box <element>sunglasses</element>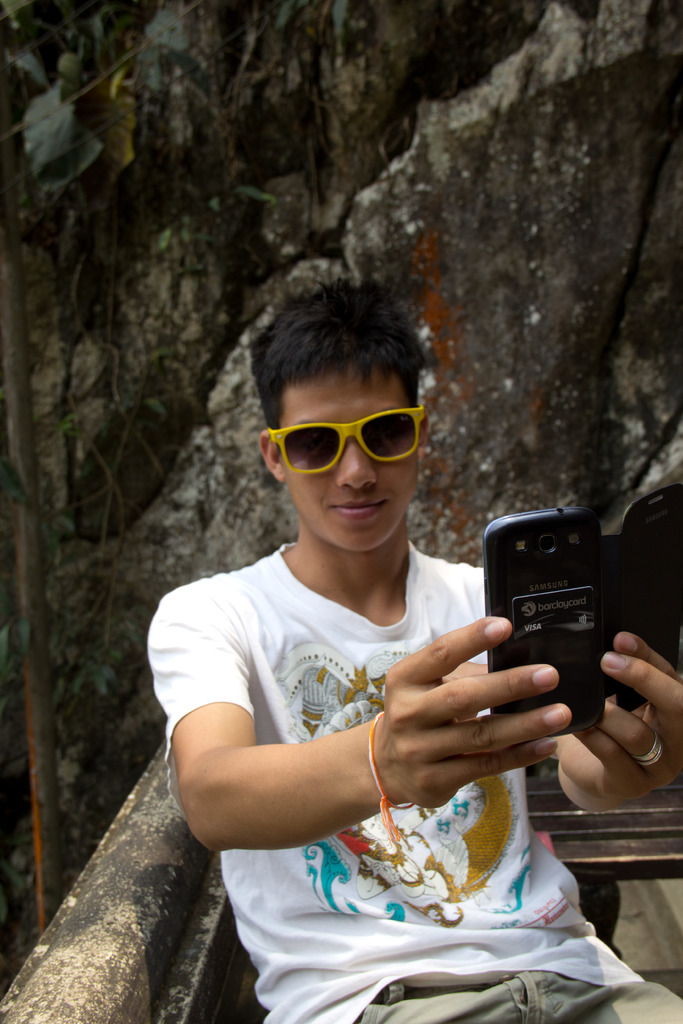
locate(265, 408, 429, 476)
